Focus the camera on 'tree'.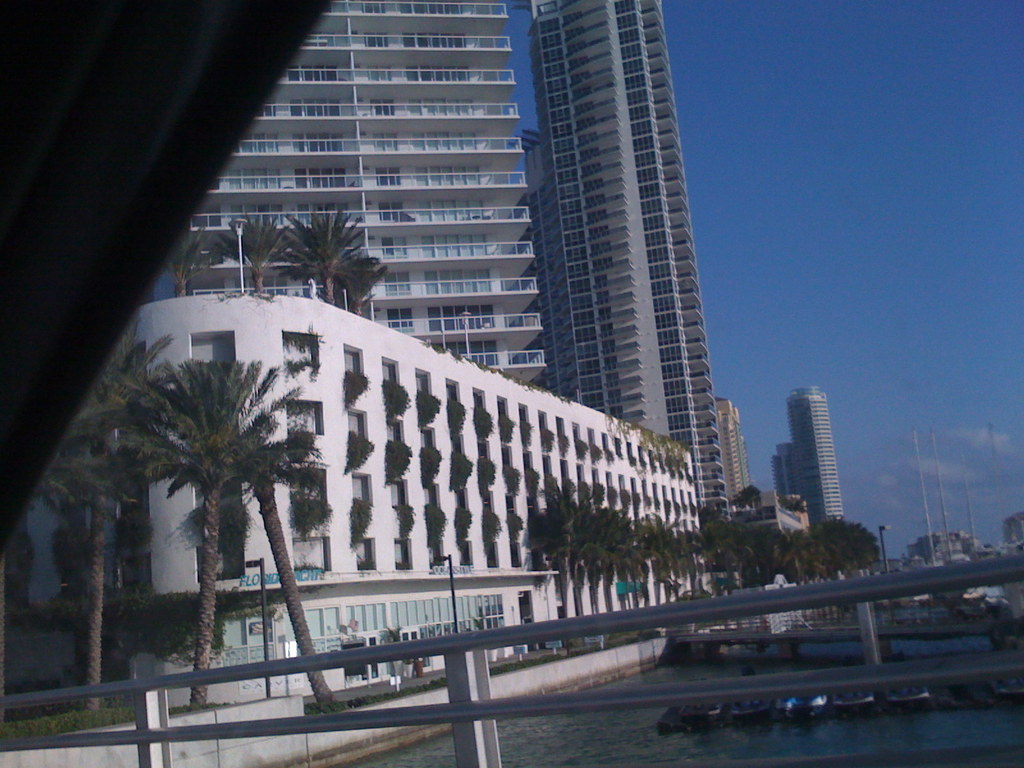
Focus region: pyautogui.locateOnScreen(106, 358, 301, 713).
